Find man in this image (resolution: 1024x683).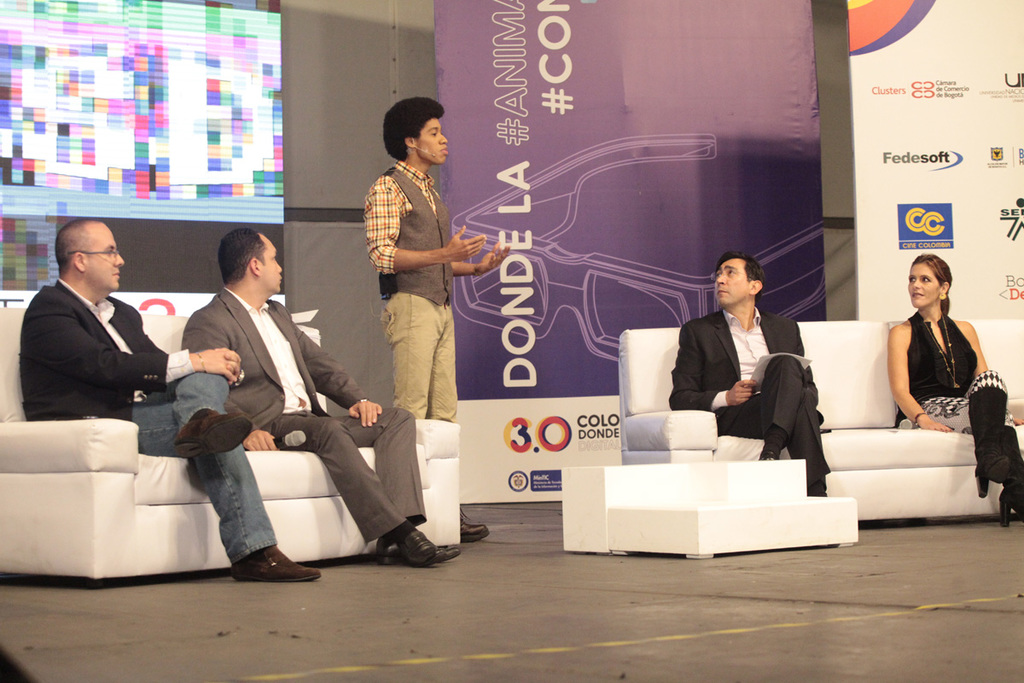
crop(666, 252, 832, 490).
